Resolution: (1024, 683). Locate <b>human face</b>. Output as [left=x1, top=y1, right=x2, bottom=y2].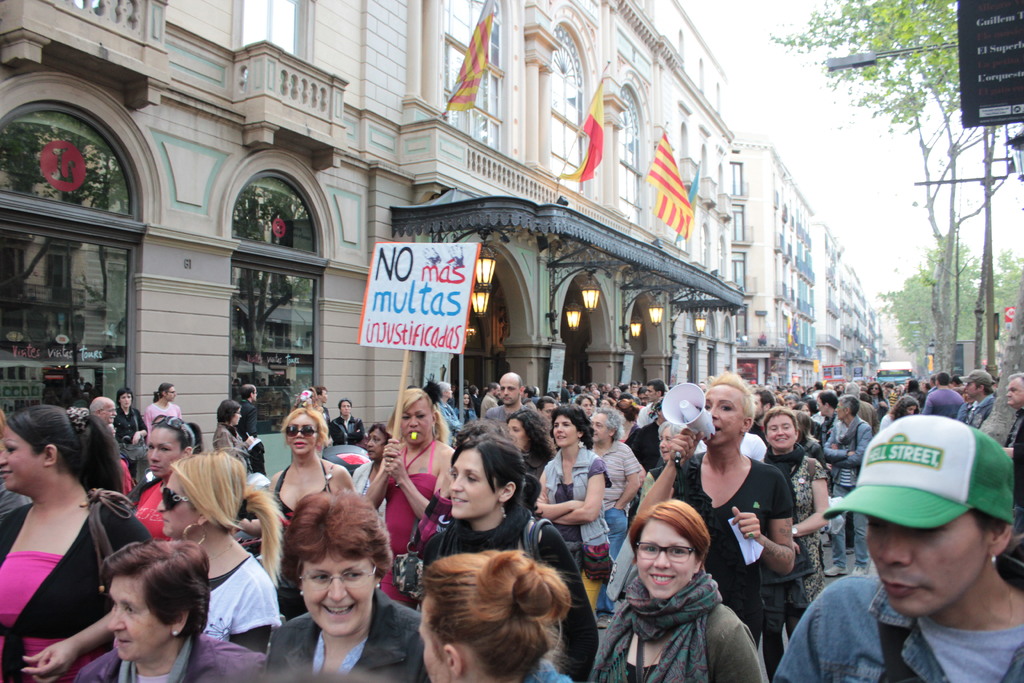
[left=108, top=572, right=165, bottom=663].
